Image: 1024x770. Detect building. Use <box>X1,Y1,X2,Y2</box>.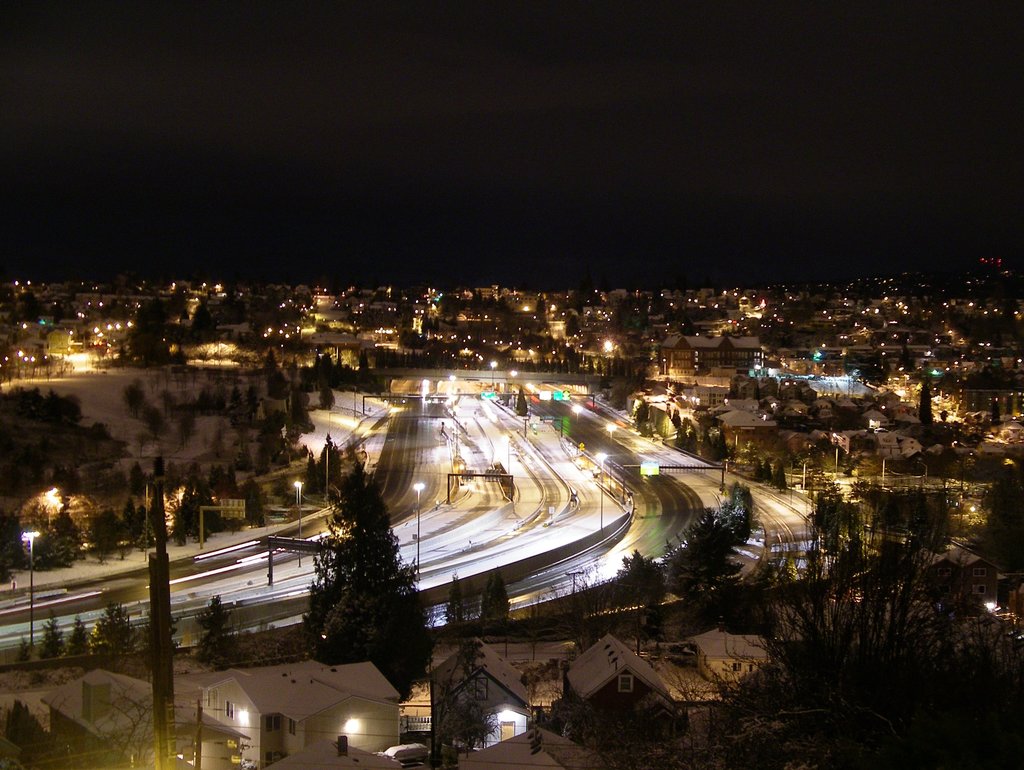
<box>763,601,827,648</box>.
